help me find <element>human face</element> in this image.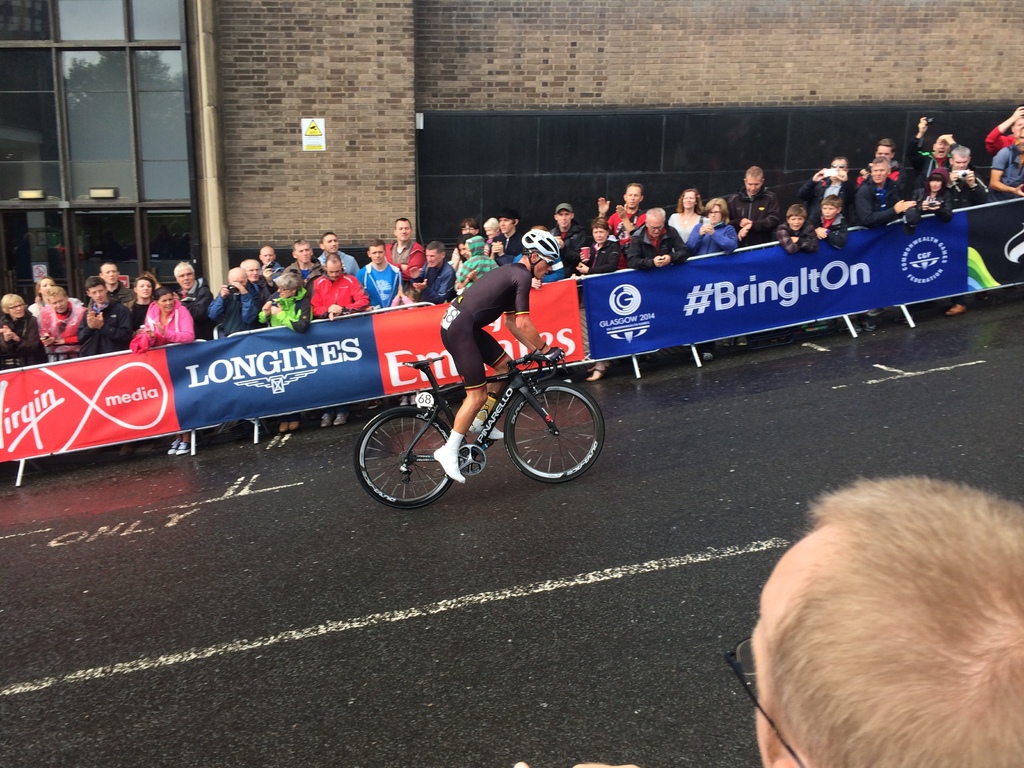
Found it: BBox(706, 207, 719, 223).
